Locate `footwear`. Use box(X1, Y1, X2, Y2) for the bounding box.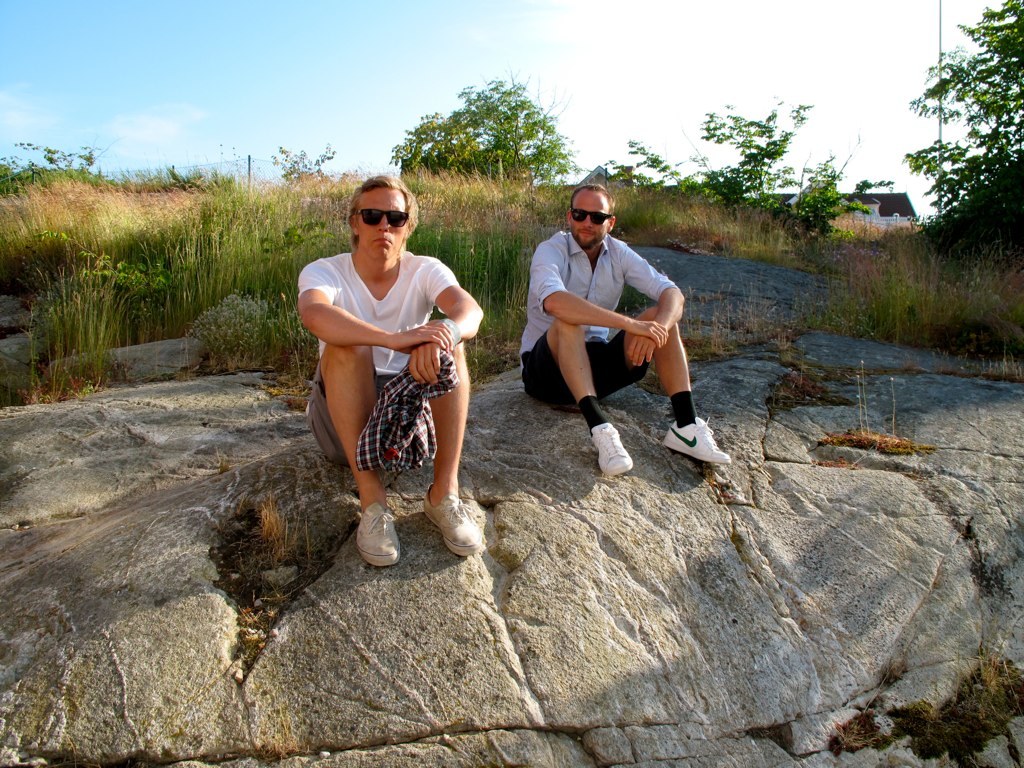
box(660, 394, 723, 487).
